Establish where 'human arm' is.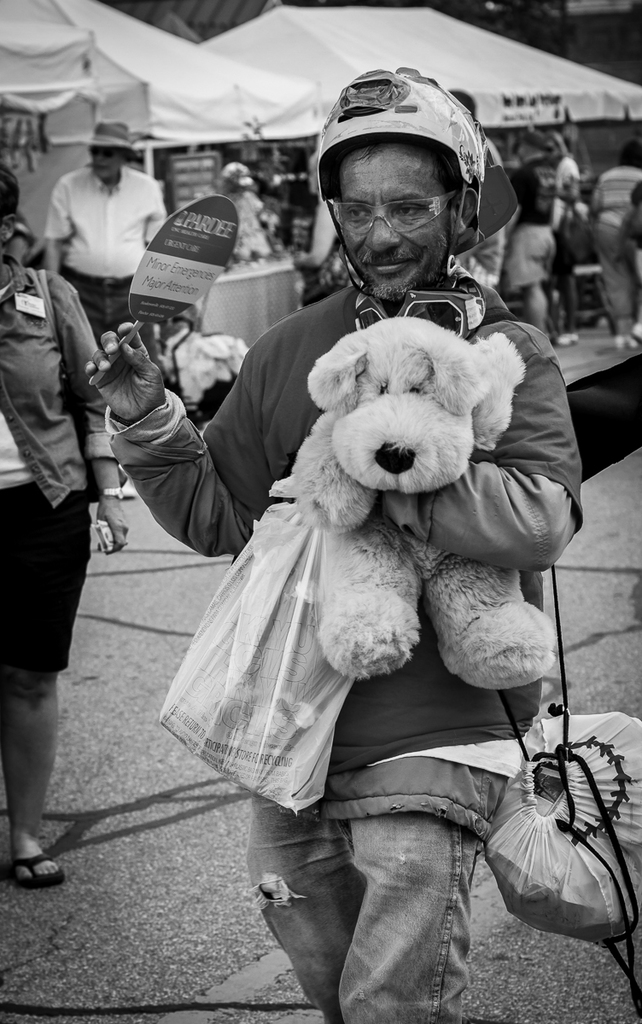
Established at <region>366, 320, 581, 565</region>.
